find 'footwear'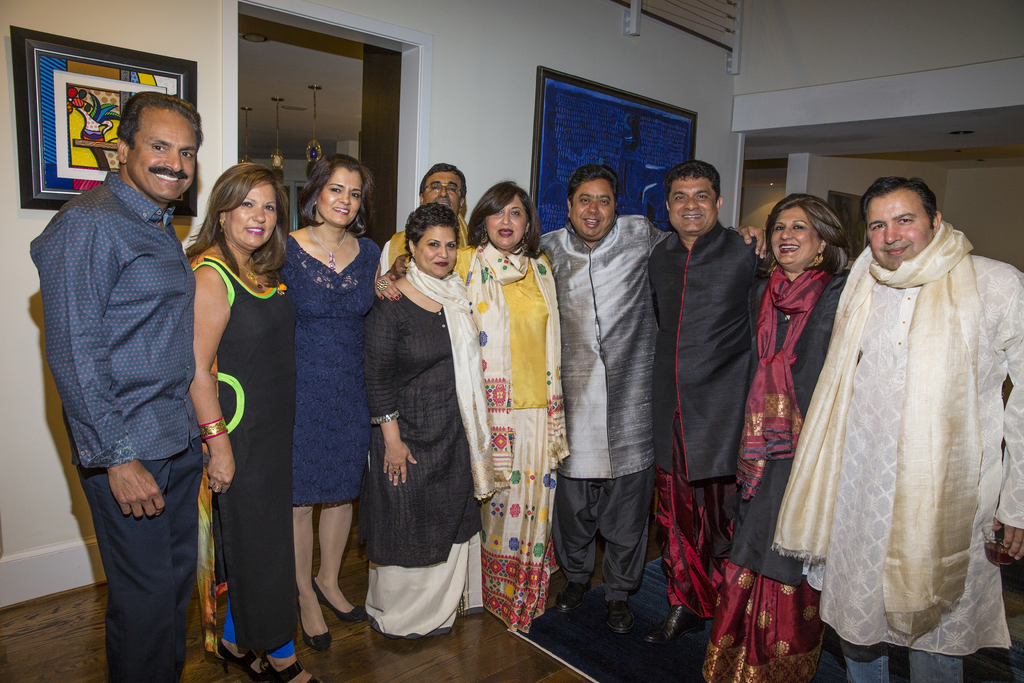
<region>557, 579, 596, 618</region>
